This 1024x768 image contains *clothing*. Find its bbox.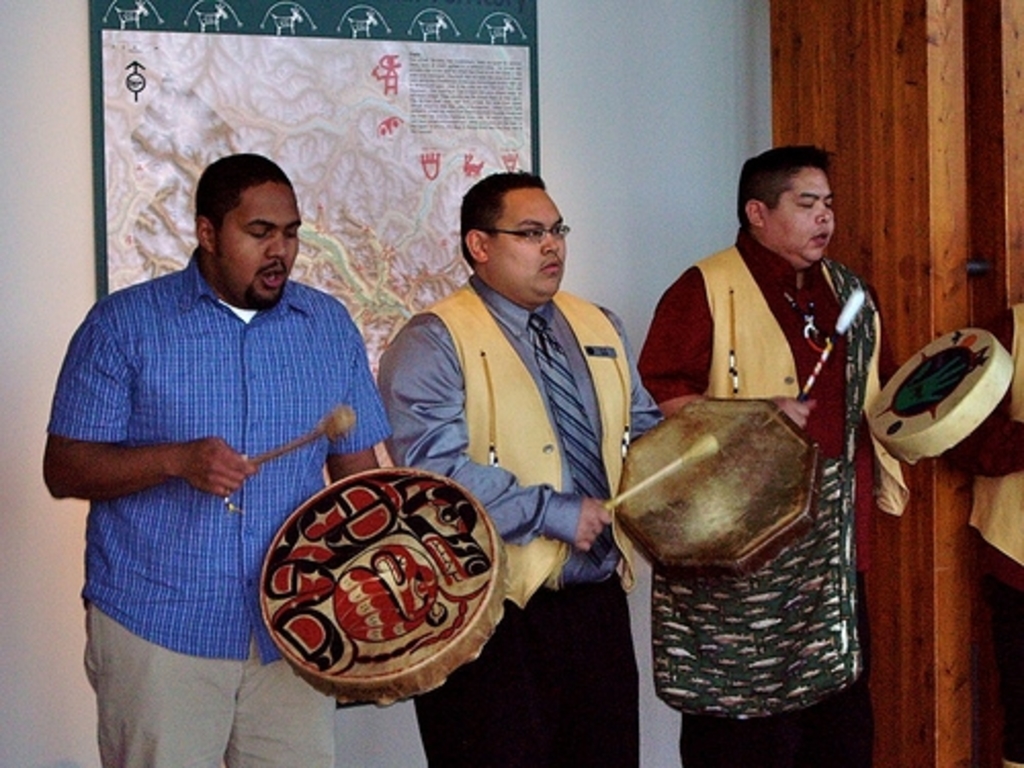
x1=637 y1=223 x2=874 y2=766.
